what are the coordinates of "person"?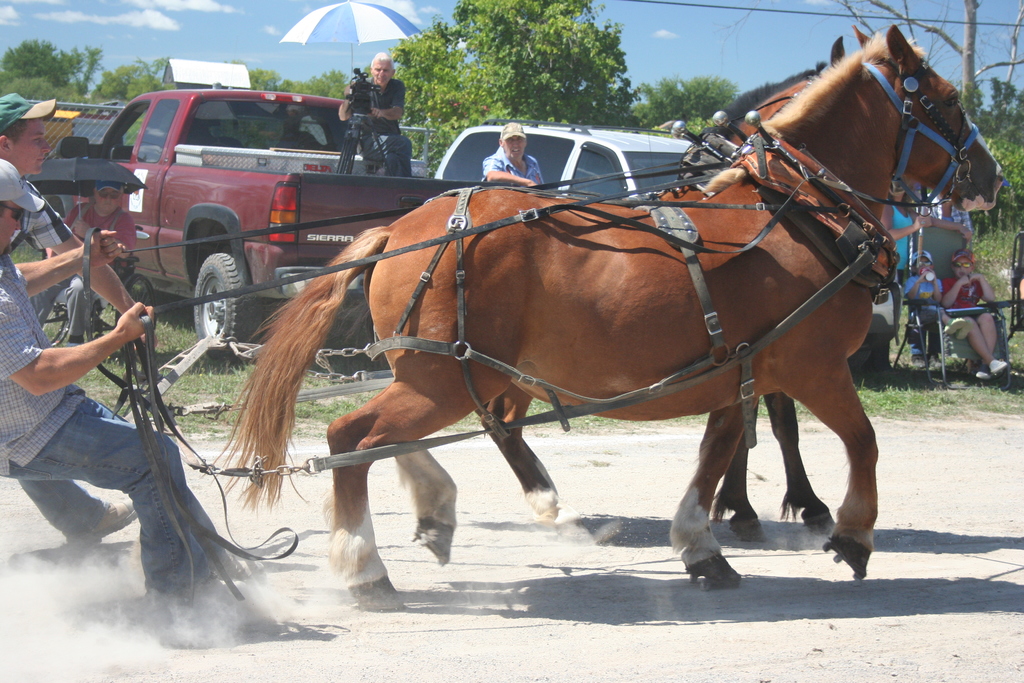
940,249,1011,381.
